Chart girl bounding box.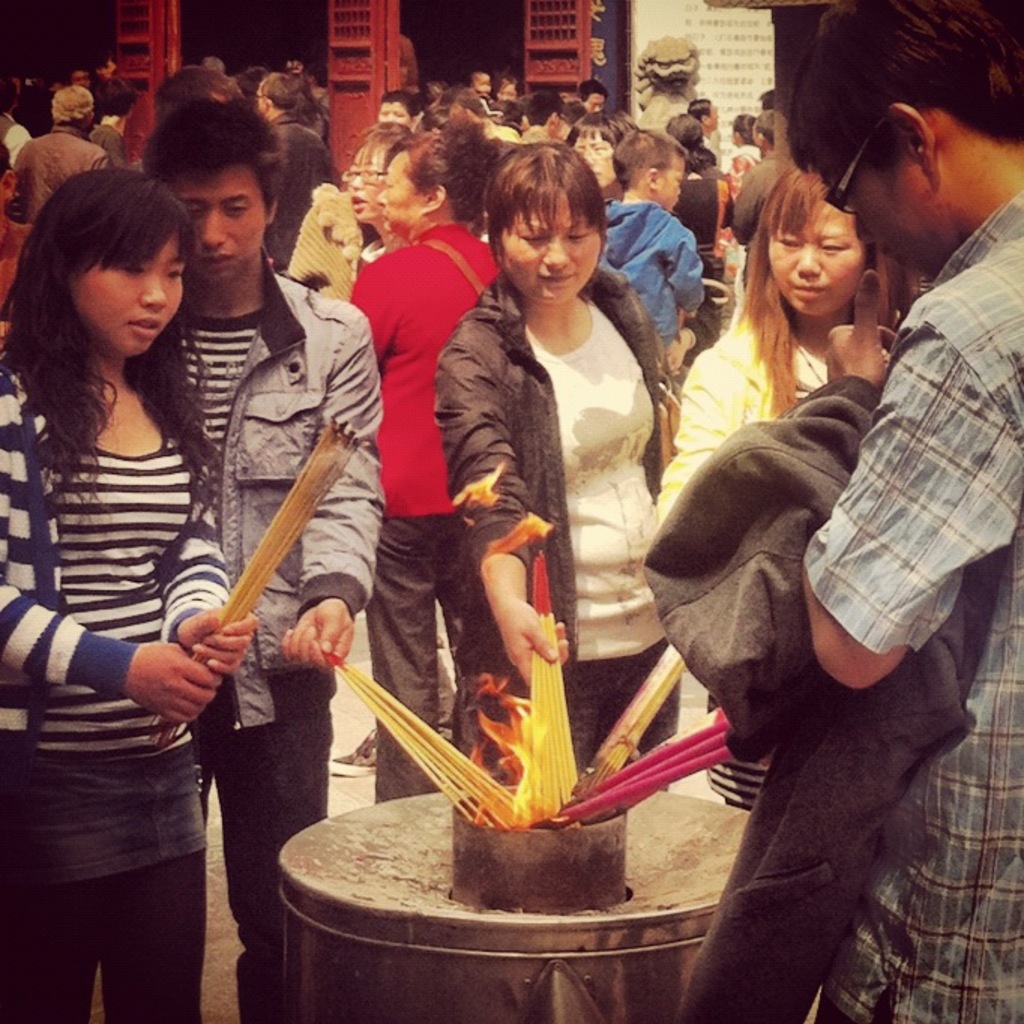
Charted: [0, 174, 267, 1022].
